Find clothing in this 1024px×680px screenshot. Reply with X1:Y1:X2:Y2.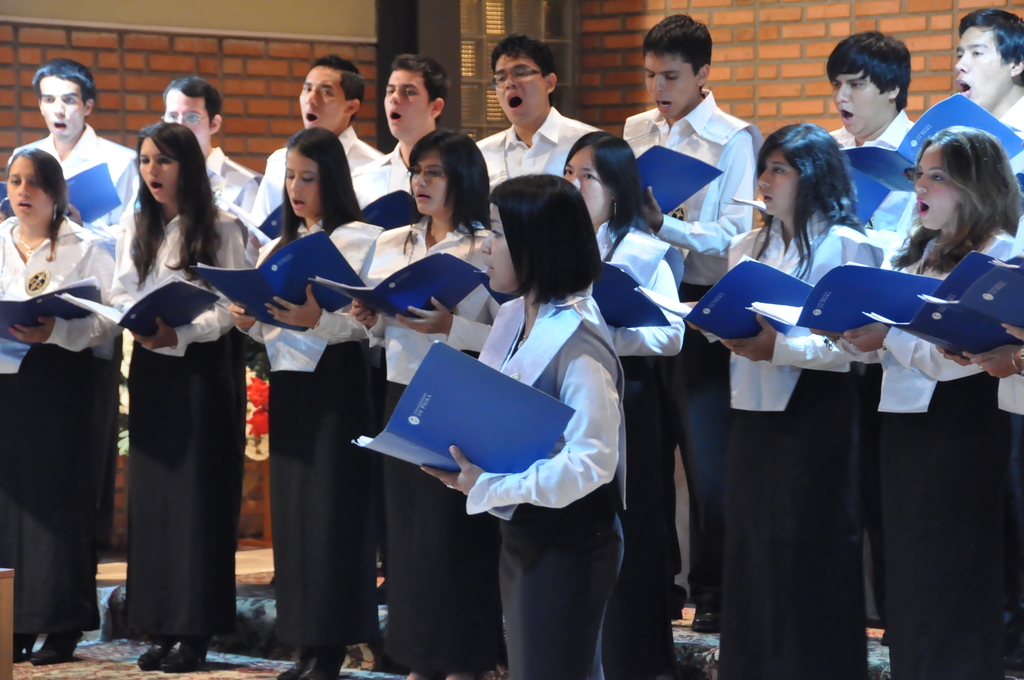
619:93:764:601.
